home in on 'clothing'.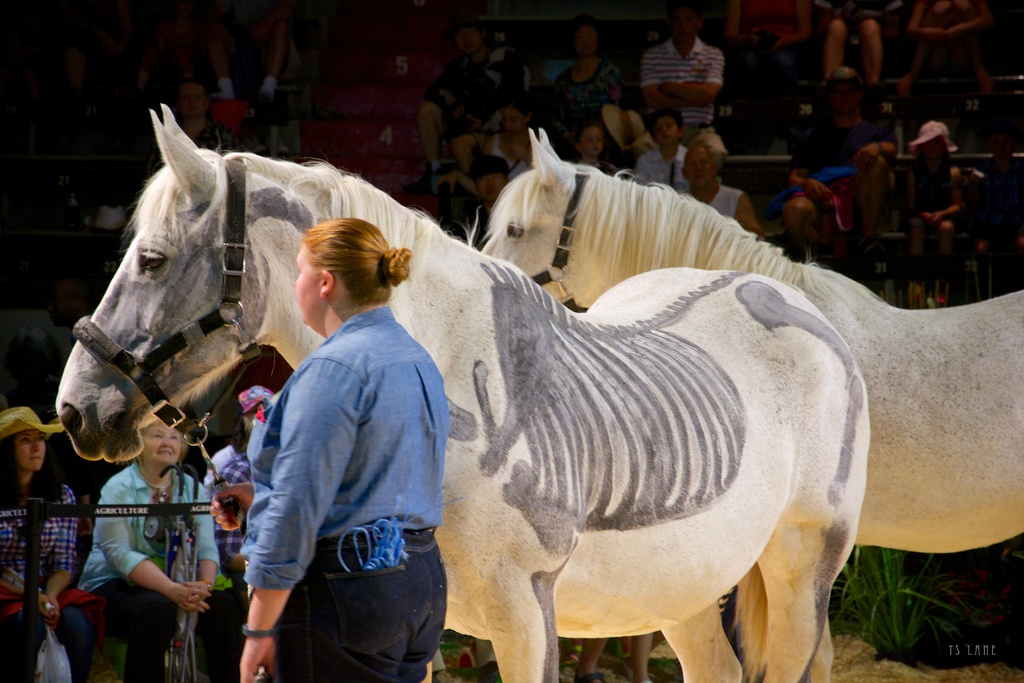
Homed in at (635,34,719,149).
